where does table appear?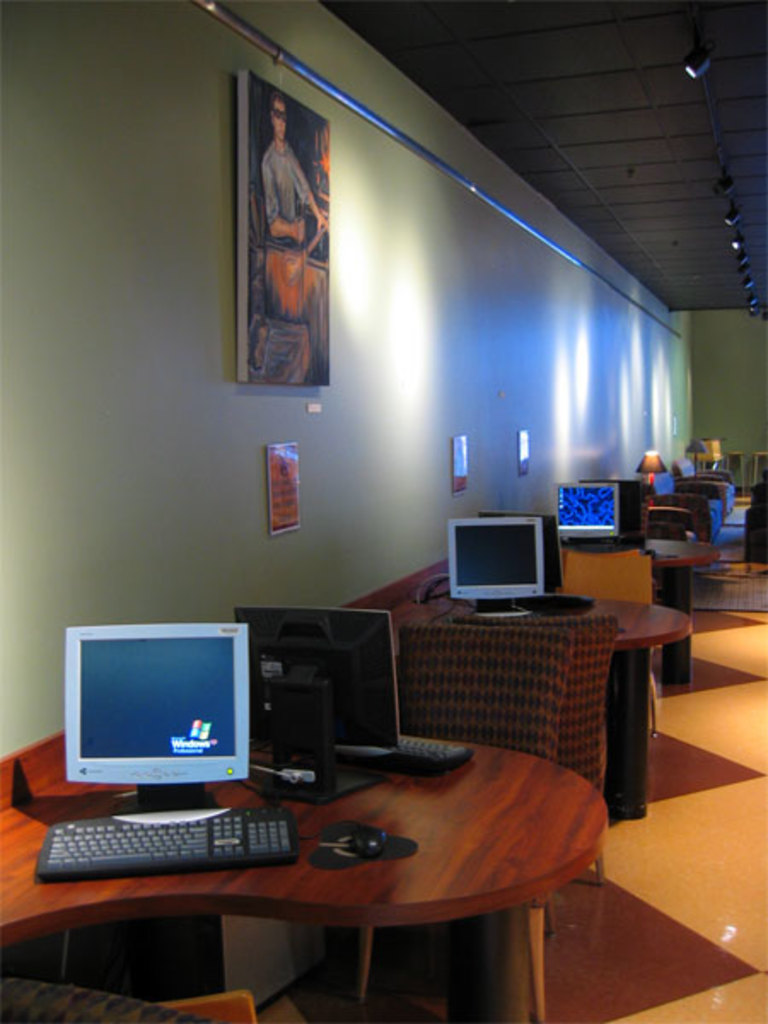
Appears at select_region(391, 602, 686, 817).
